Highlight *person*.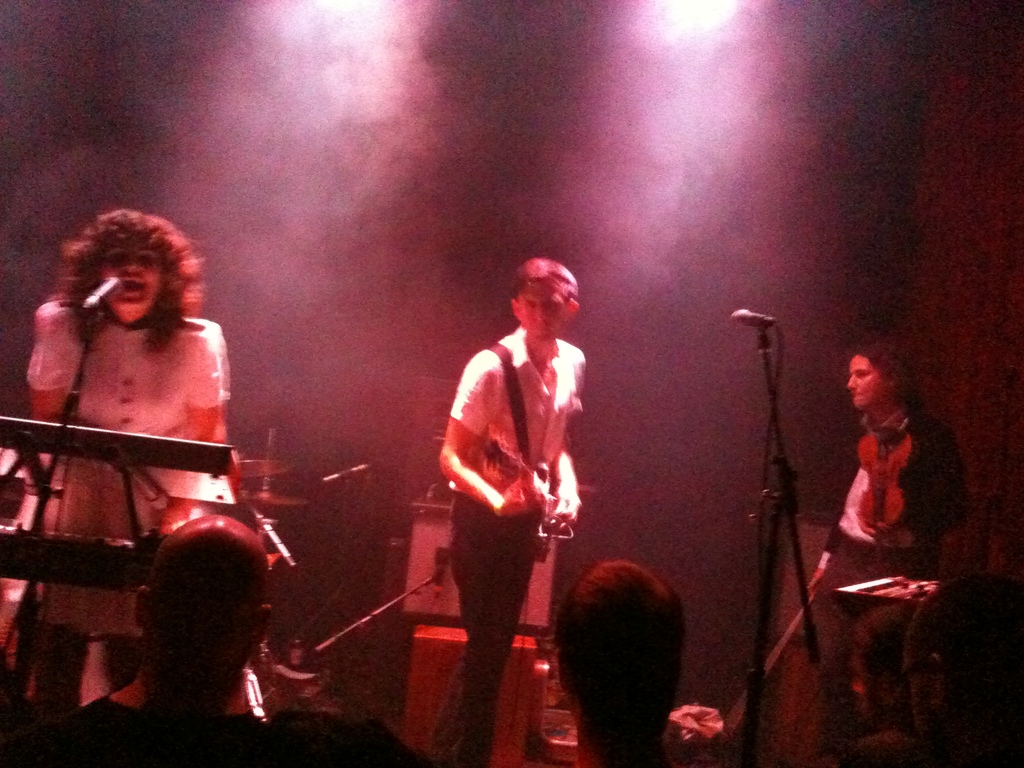
Highlighted region: pyautogui.locateOnScreen(1, 200, 307, 701).
